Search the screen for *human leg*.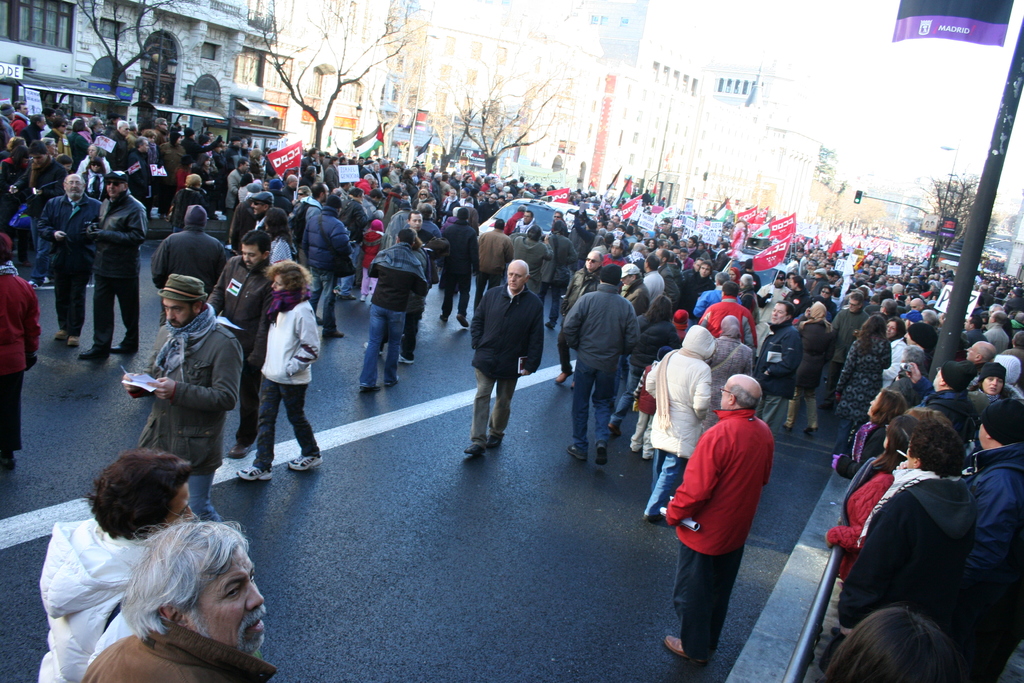
Found at select_region(328, 276, 344, 336).
